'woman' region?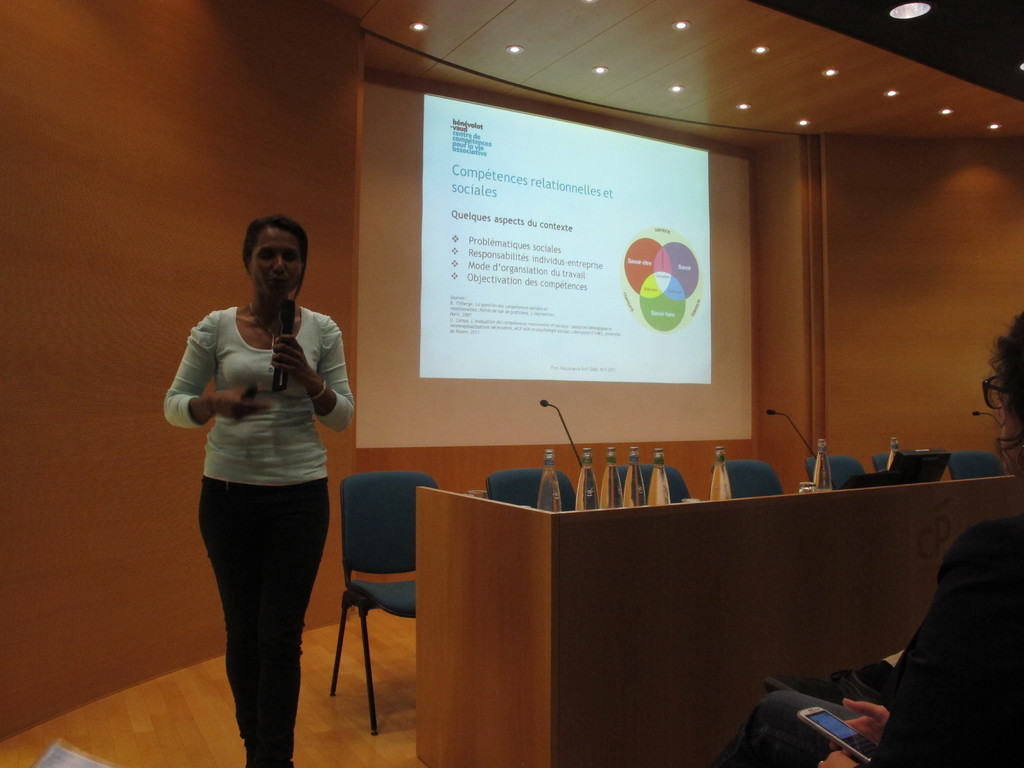
157 220 351 753
